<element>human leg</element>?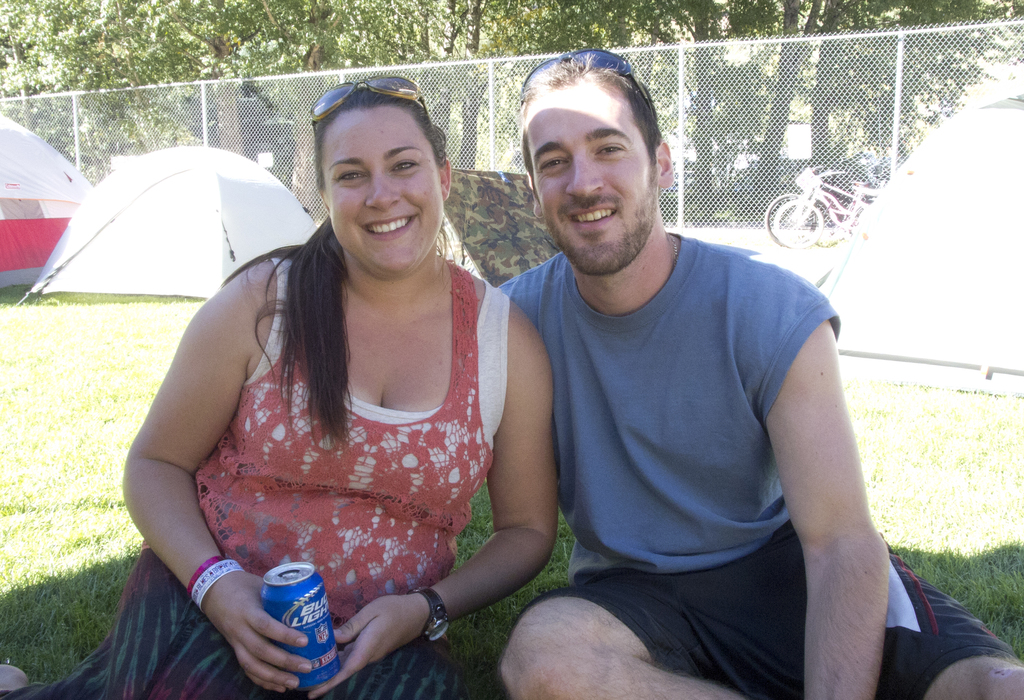
<bbox>144, 556, 472, 699</bbox>
